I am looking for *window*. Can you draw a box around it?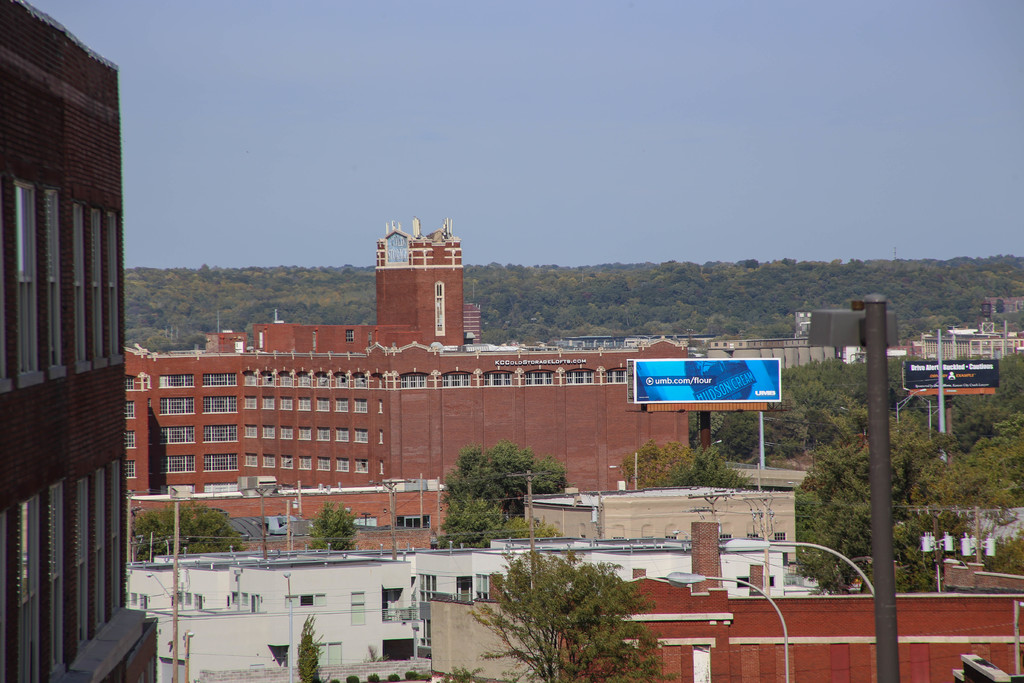
Sure, the bounding box is 331/370/355/384.
